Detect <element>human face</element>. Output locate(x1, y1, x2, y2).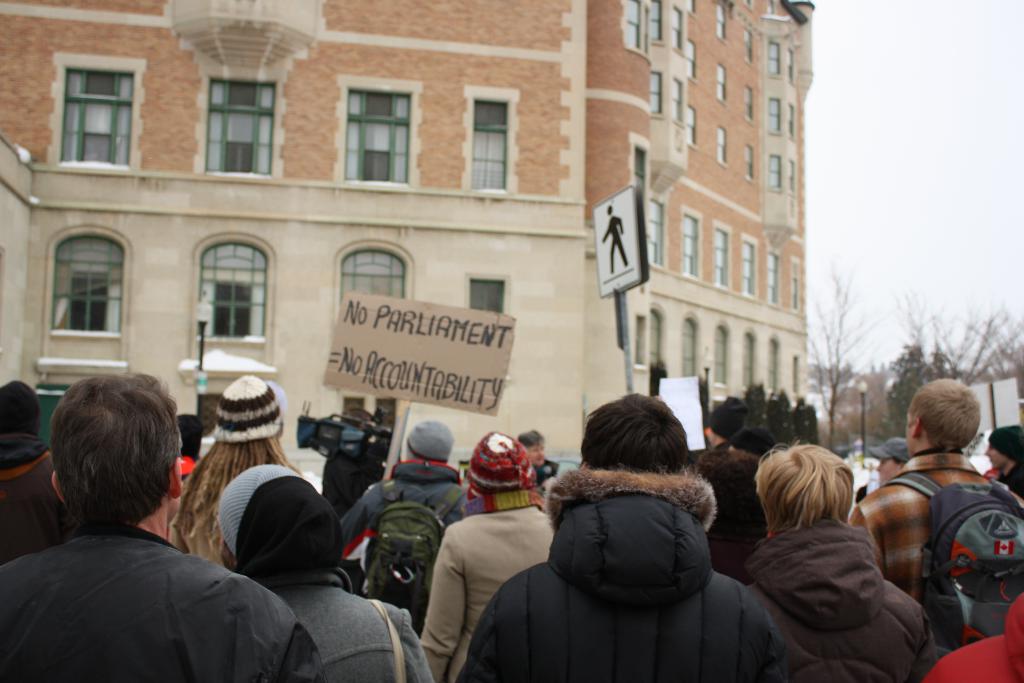
locate(527, 440, 545, 465).
